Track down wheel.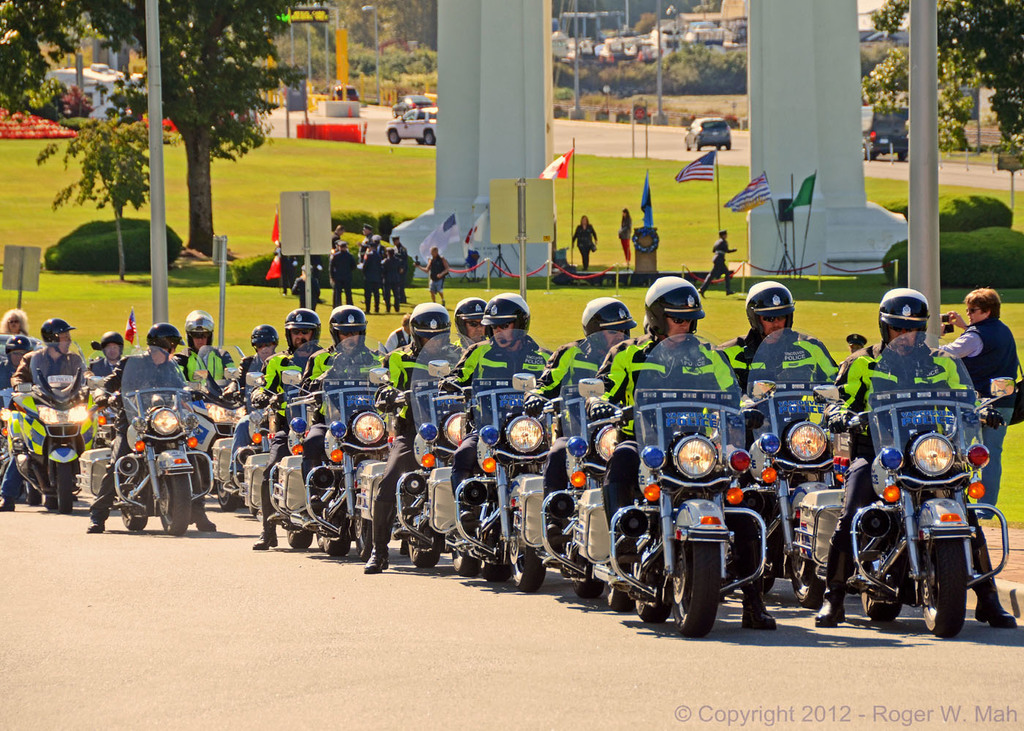
Tracked to bbox=(797, 564, 825, 616).
